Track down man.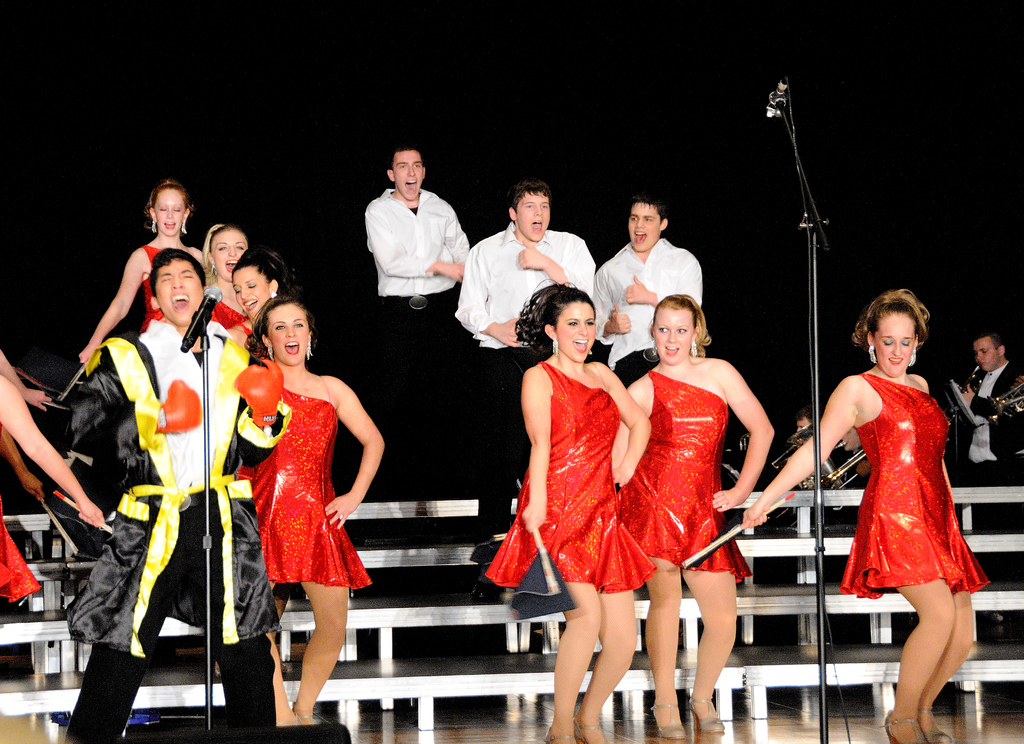
Tracked to pyautogui.locateOnScreen(952, 329, 1023, 627).
